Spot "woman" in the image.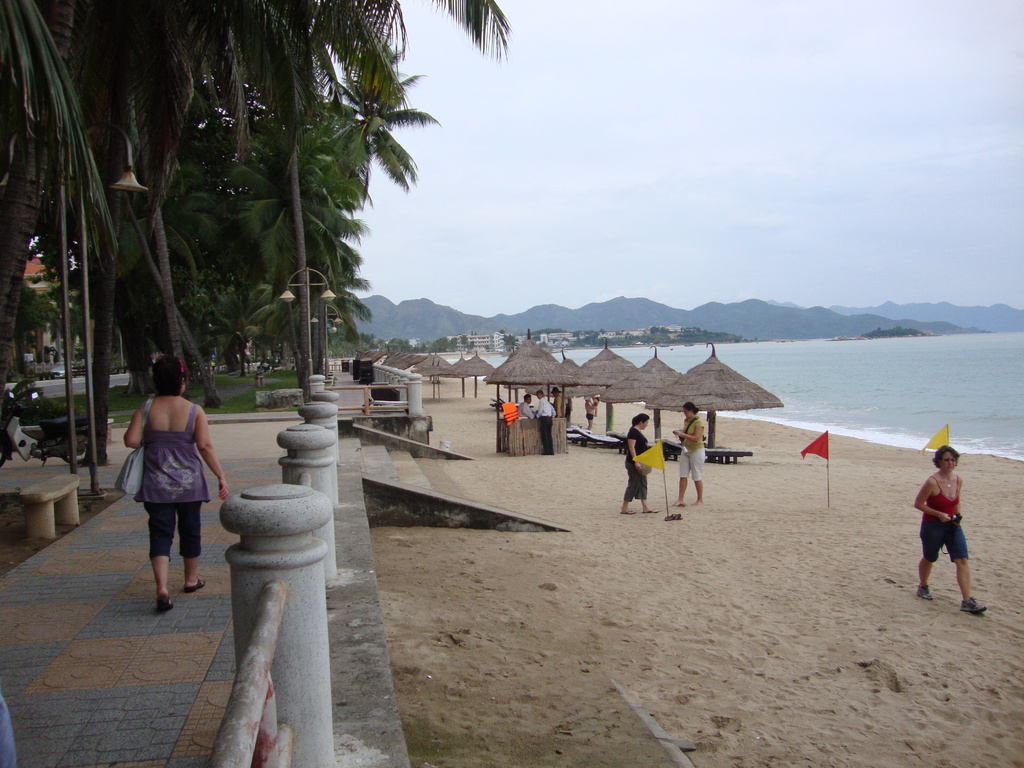
"woman" found at select_region(619, 410, 660, 518).
